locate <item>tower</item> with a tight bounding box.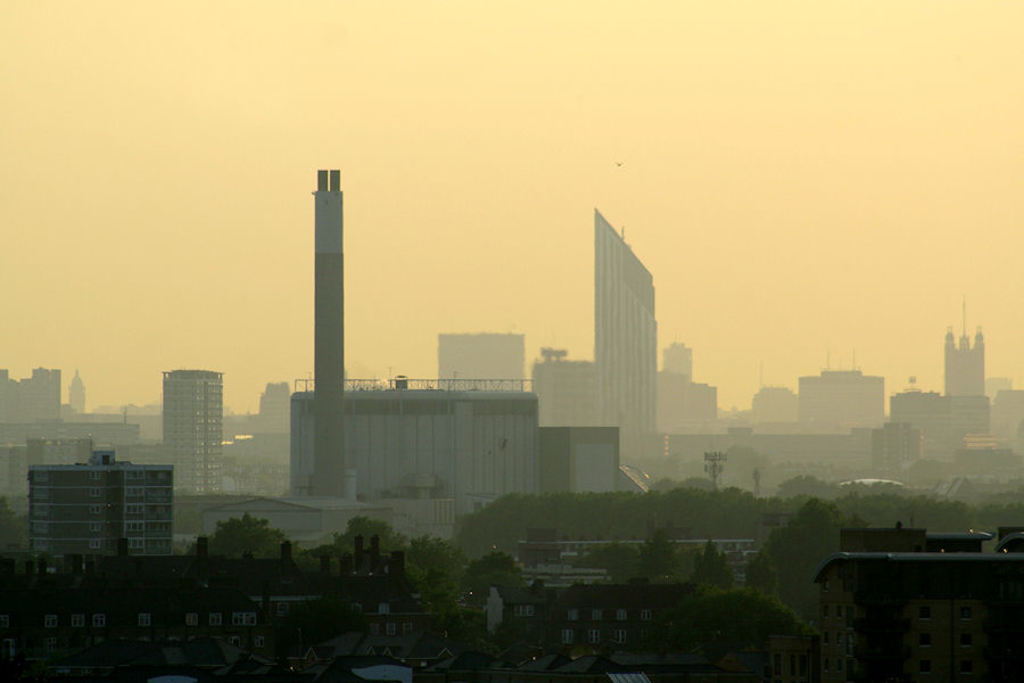
bbox=[950, 320, 989, 394].
